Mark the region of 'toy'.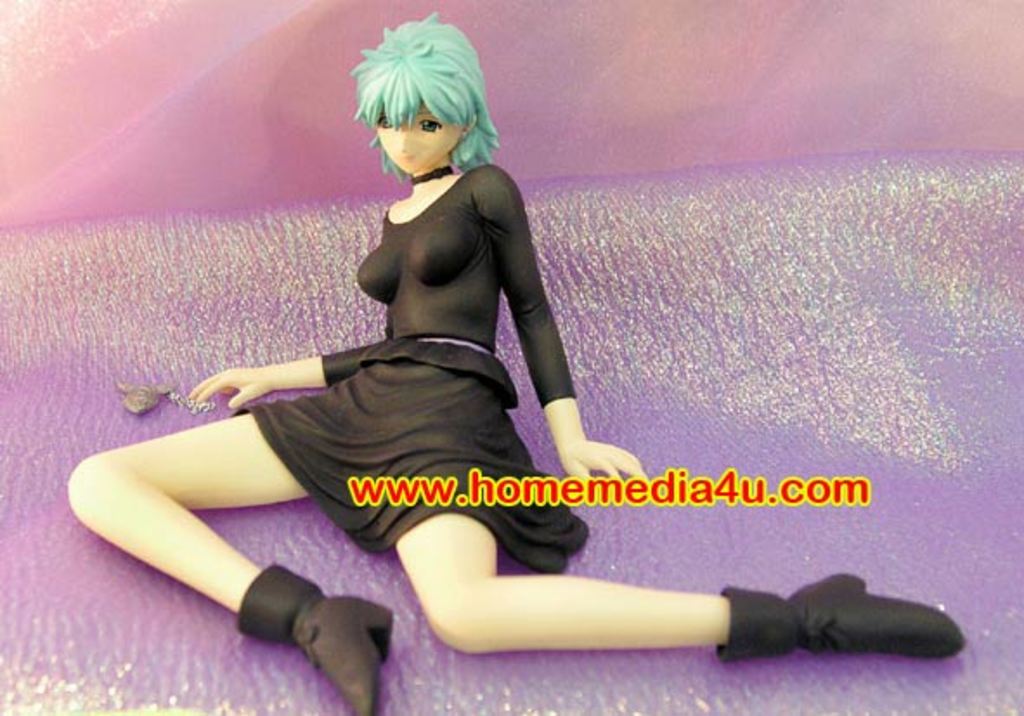
Region: rect(62, 12, 969, 714).
